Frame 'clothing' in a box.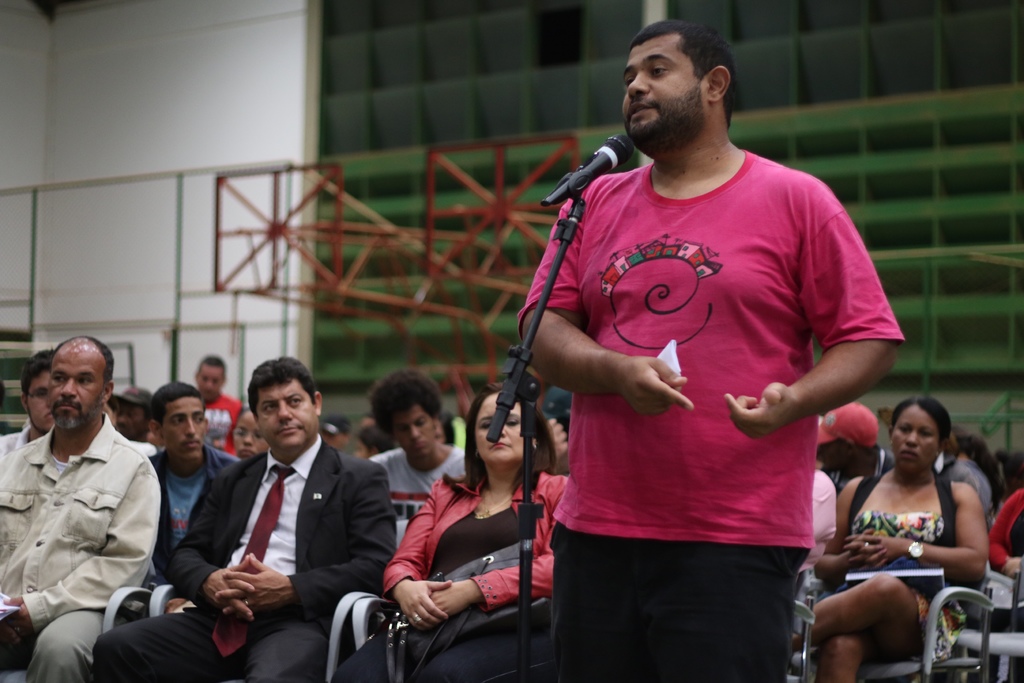
(0,415,42,675).
